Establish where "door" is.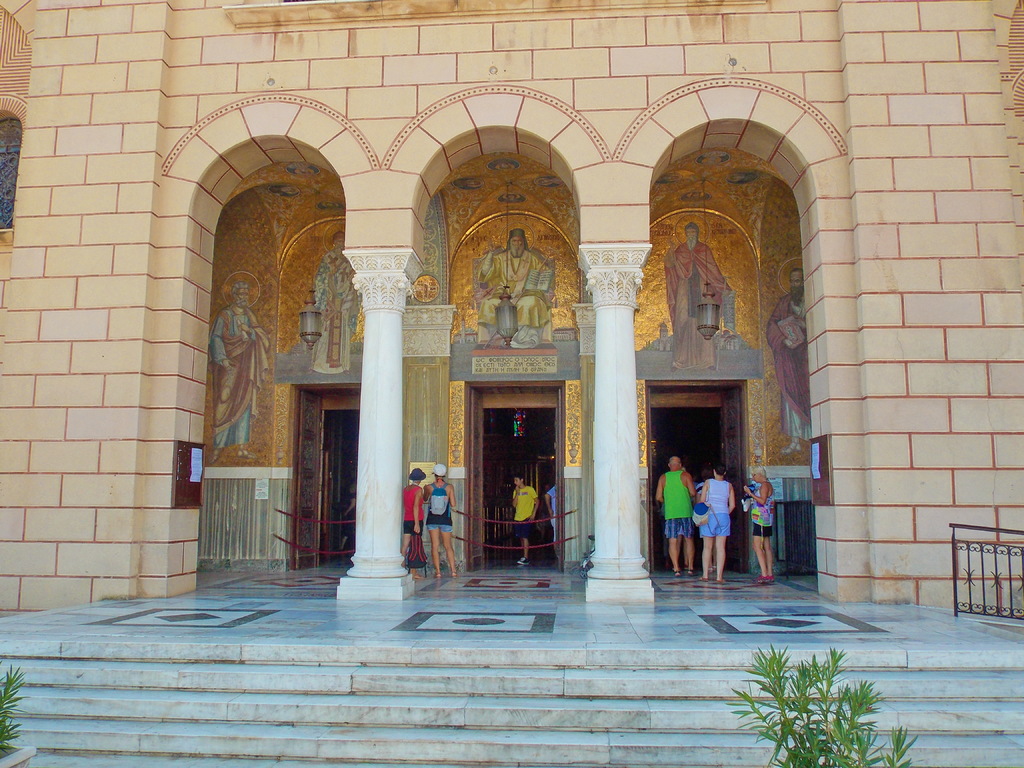
Established at l=718, t=387, r=746, b=569.
